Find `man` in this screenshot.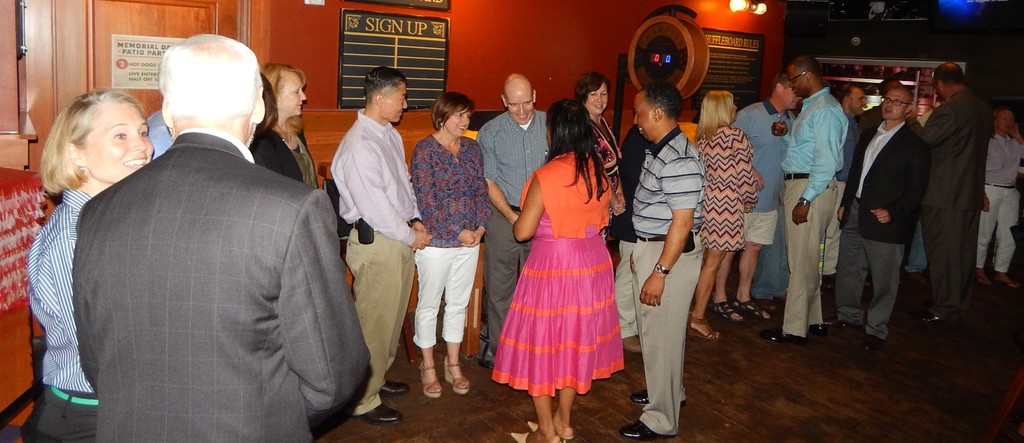
The bounding box for `man` is <region>816, 81, 868, 300</region>.
